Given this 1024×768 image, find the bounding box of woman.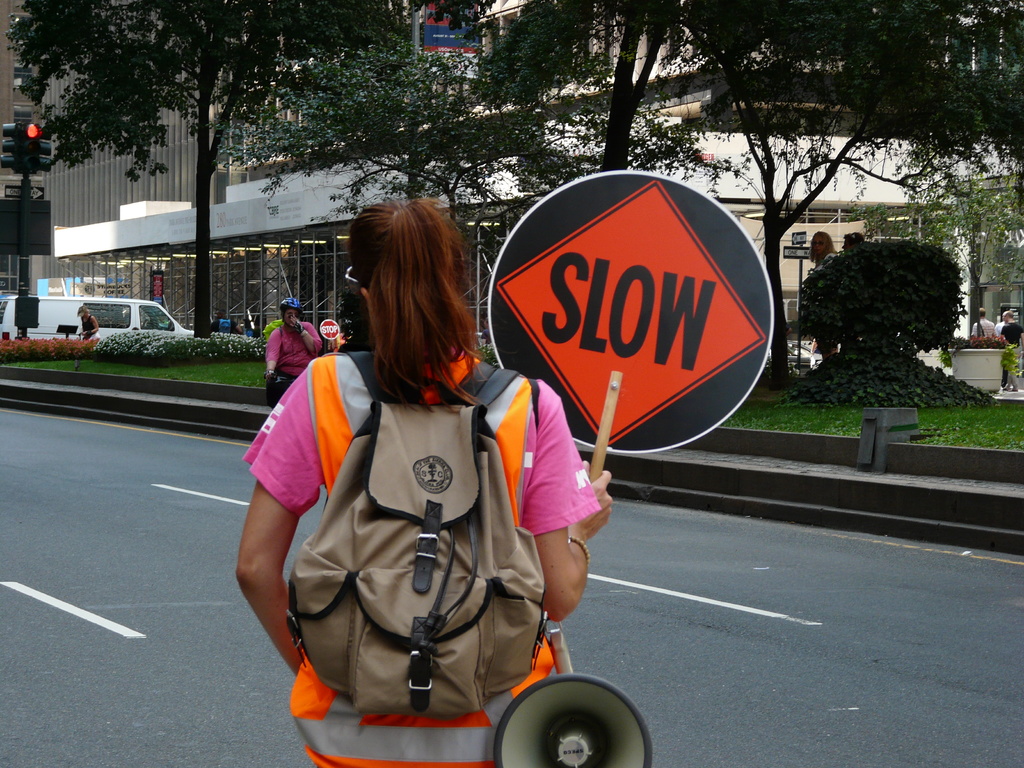
(x1=259, y1=298, x2=325, y2=412).
